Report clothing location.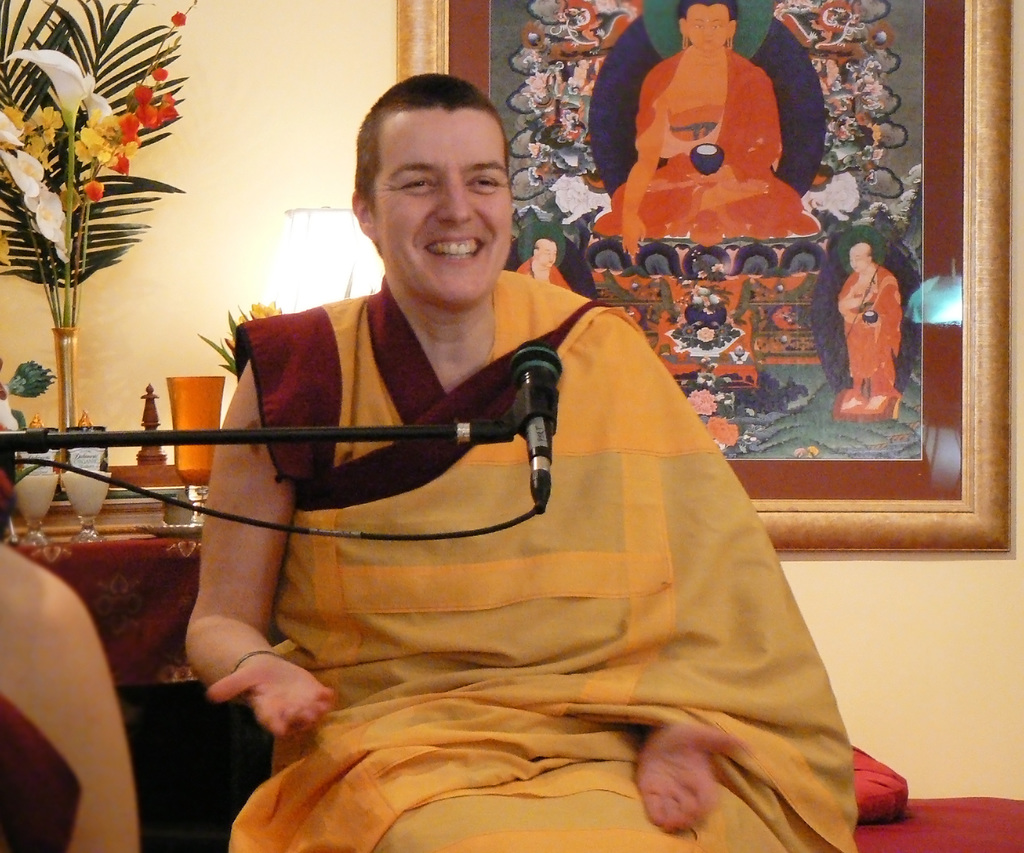
Report: BBox(173, 183, 840, 829).
